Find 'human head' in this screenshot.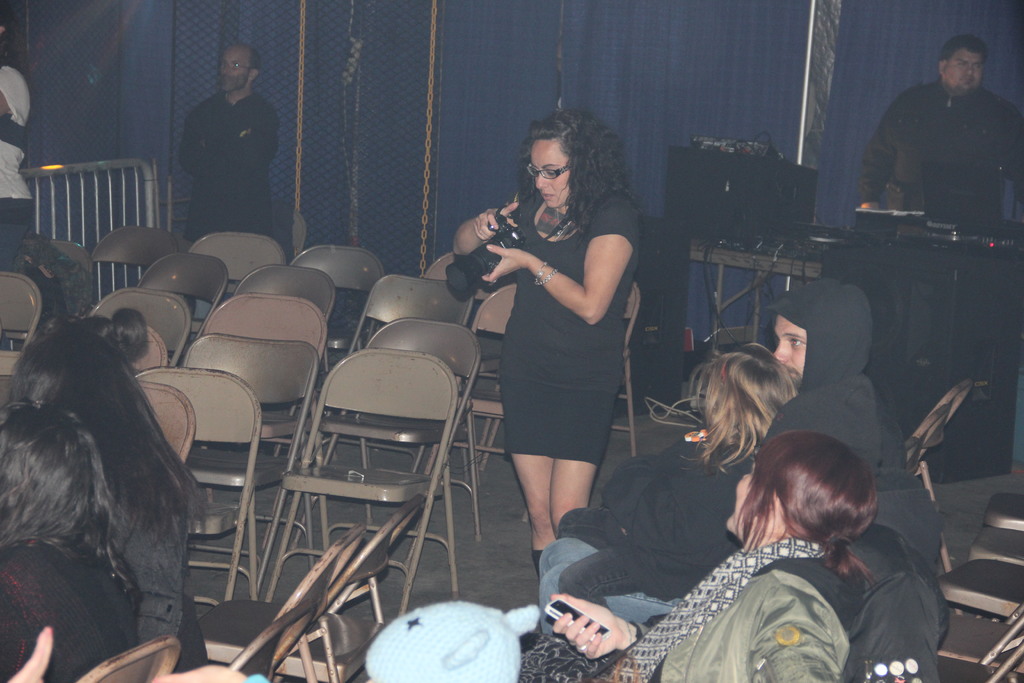
The bounding box for 'human head' is <bbox>18, 325, 132, 436</bbox>.
